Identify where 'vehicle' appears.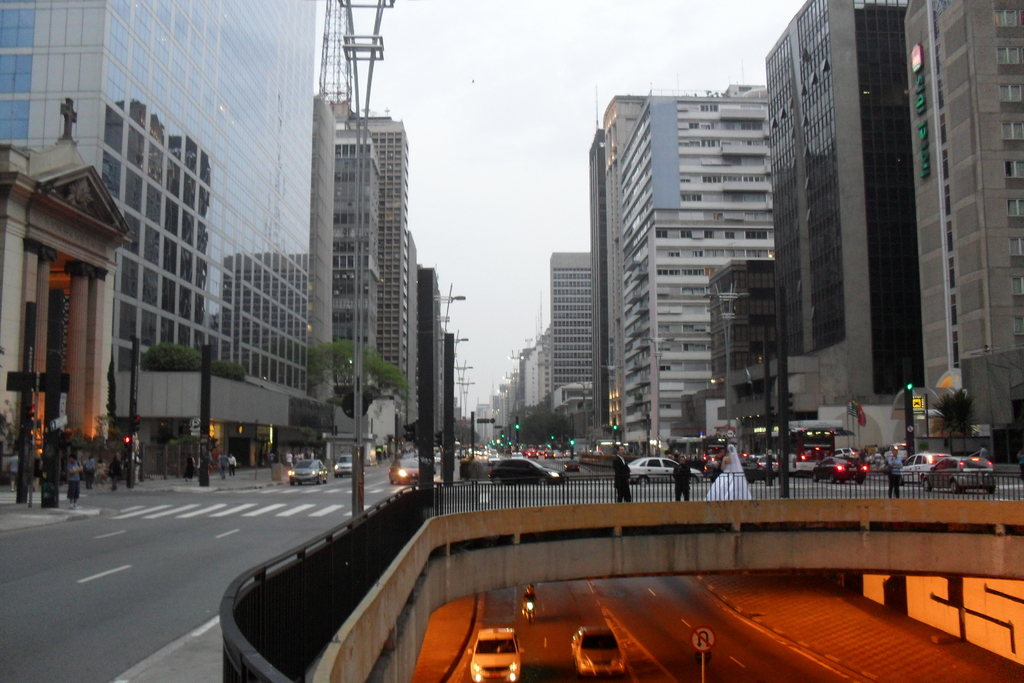
Appears at {"x1": 522, "y1": 597, "x2": 534, "y2": 620}.
